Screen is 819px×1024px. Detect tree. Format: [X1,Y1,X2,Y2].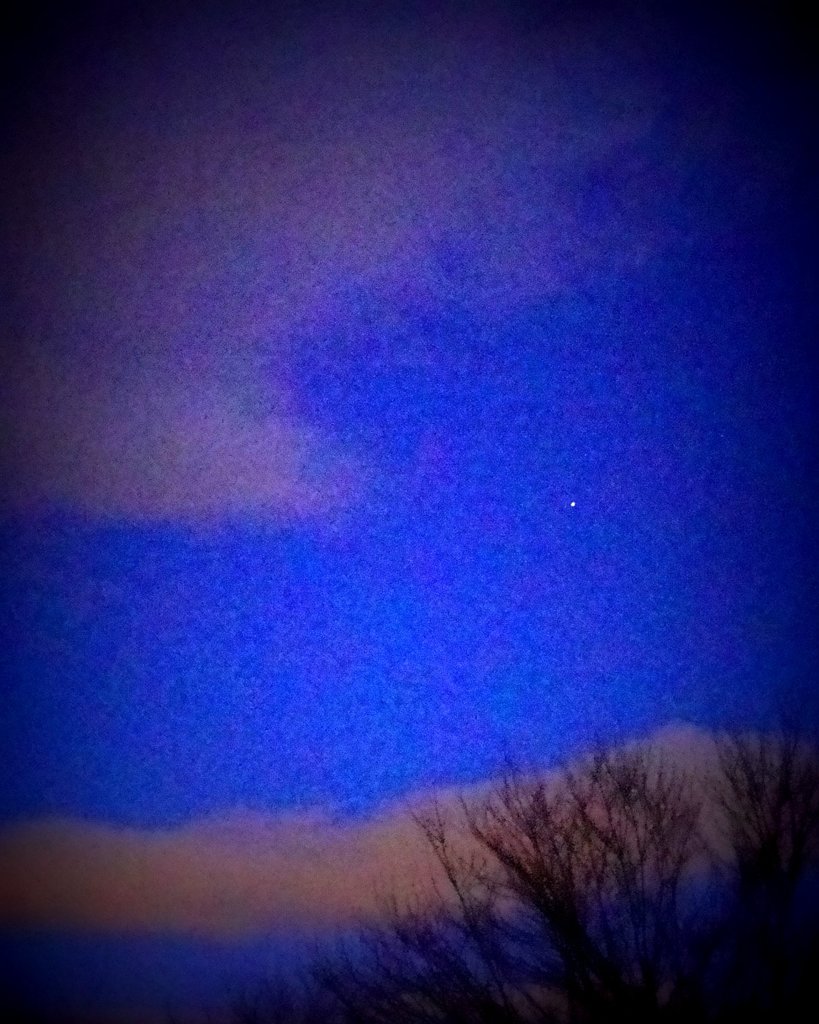
[697,711,811,1023].
